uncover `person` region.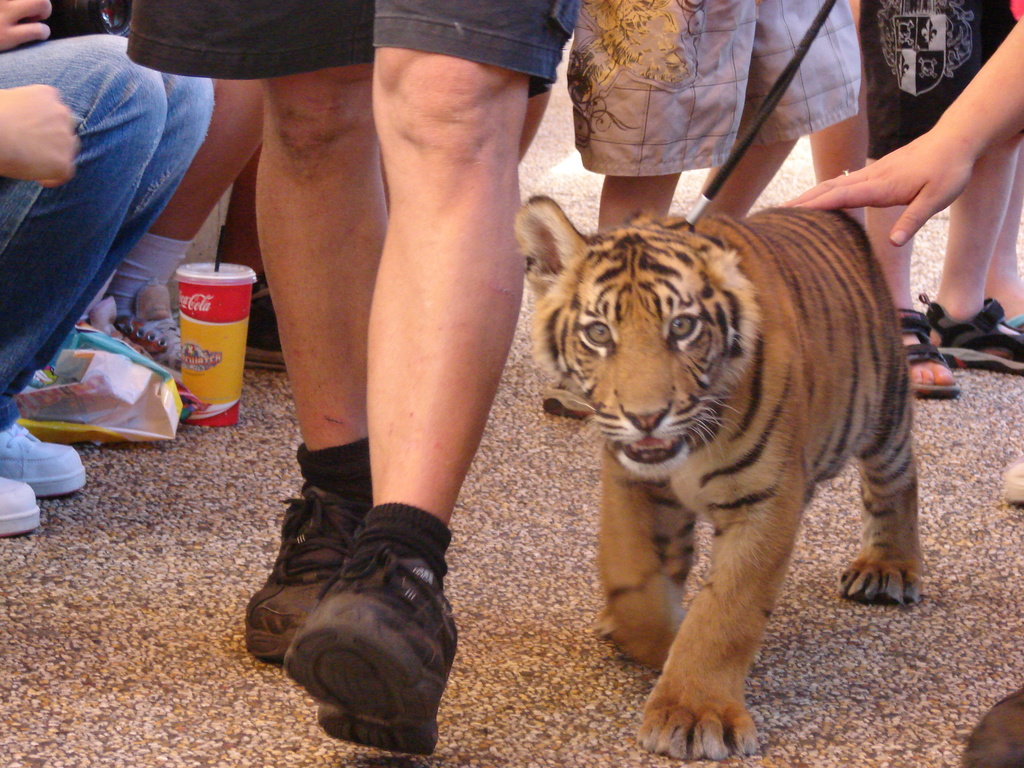
Uncovered: left=6, top=0, right=218, bottom=444.
